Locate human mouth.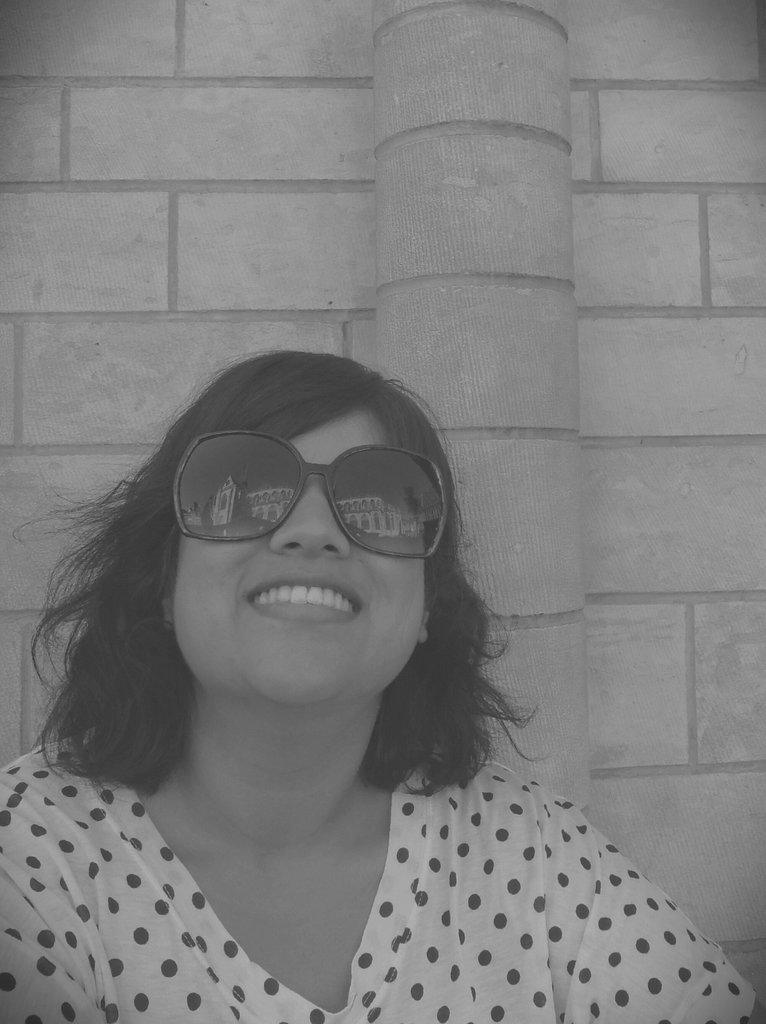
Bounding box: pyautogui.locateOnScreen(240, 564, 368, 629).
